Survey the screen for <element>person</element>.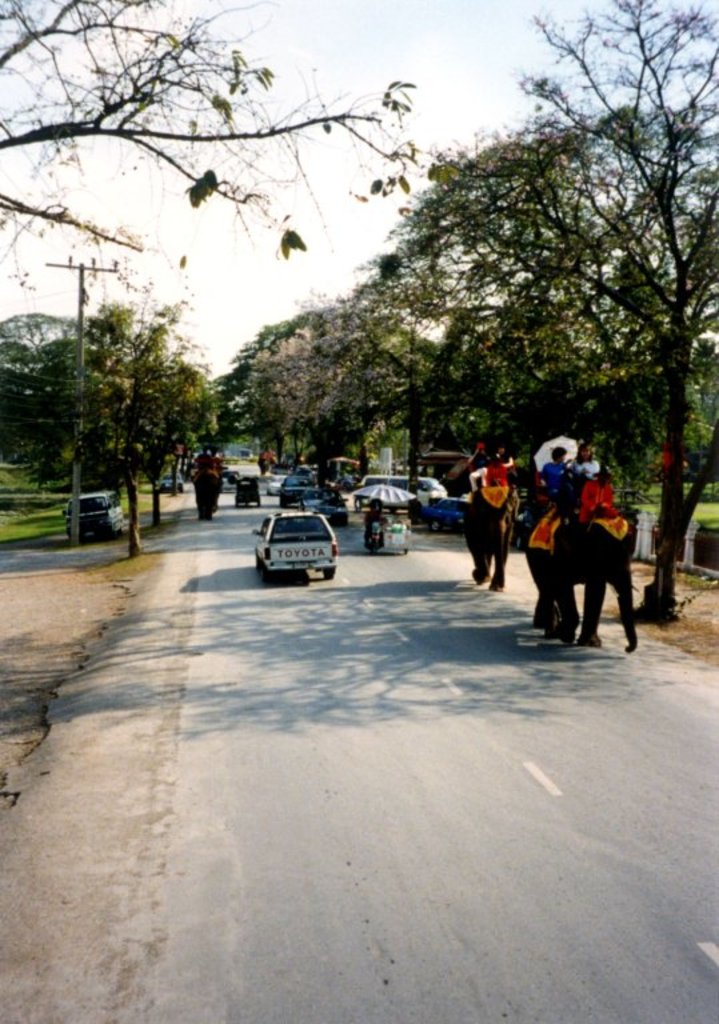
Survey found: {"left": 576, "top": 461, "right": 619, "bottom": 508}.
